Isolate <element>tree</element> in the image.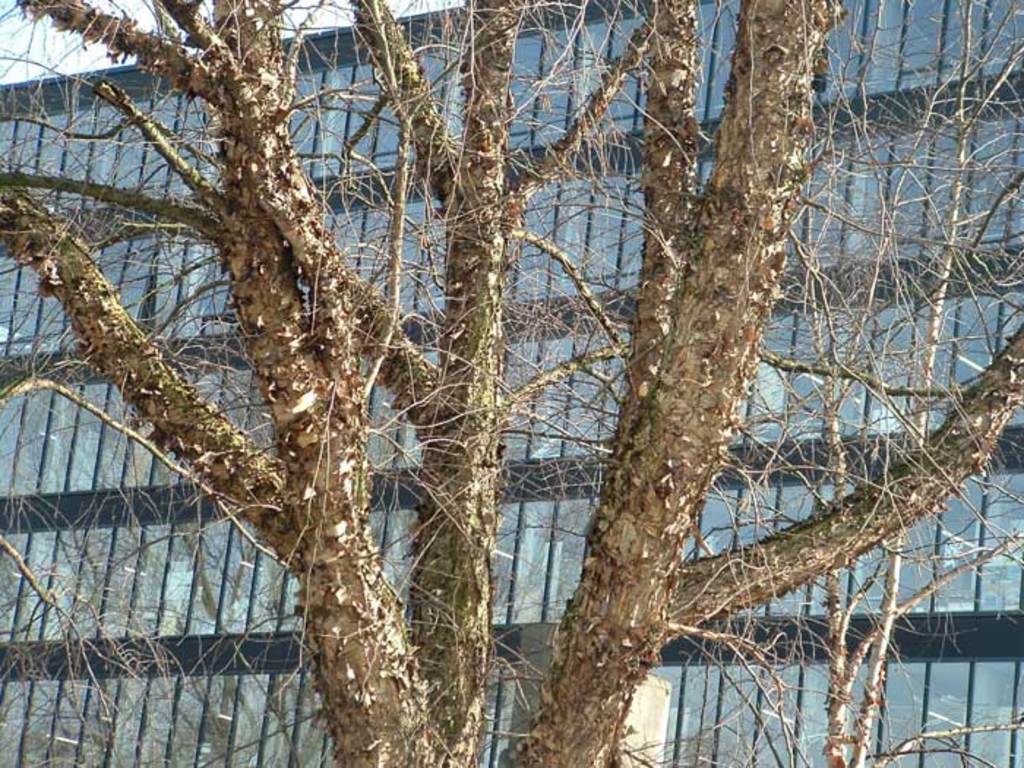
Isolated region: (0,0,1023,767).
